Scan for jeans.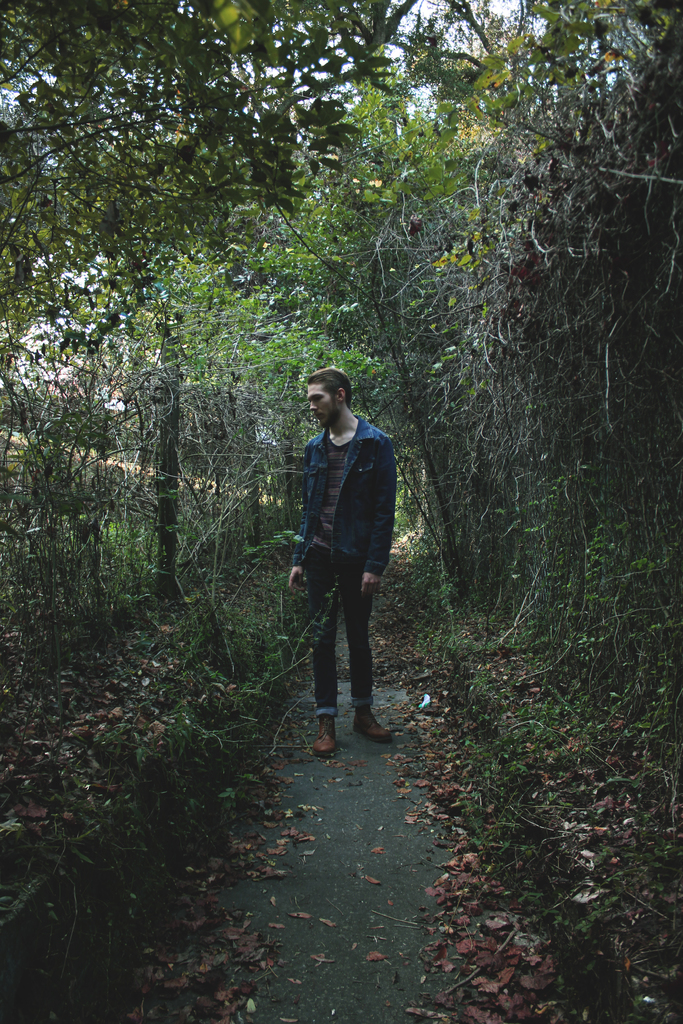
Scan result: {"left": 300, "top": 534, "right": 397, "bottom": 726}.
